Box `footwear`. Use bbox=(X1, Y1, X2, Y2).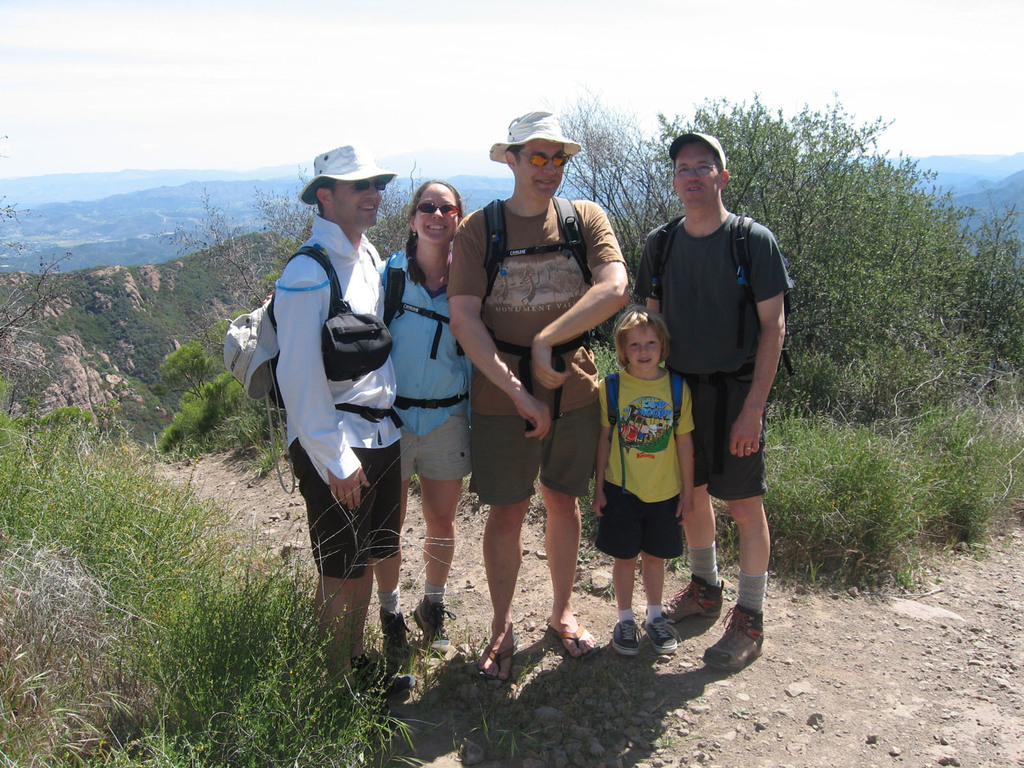
bbox=(476, 645, 517, 681).
